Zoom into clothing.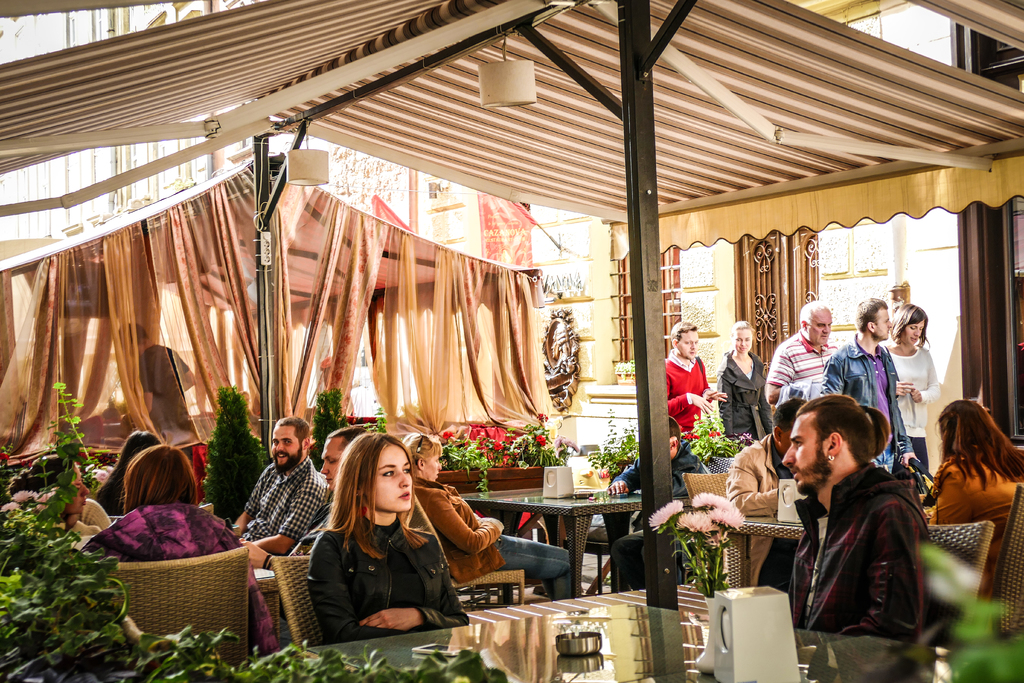
Zoom target: 51:495:115:542.
